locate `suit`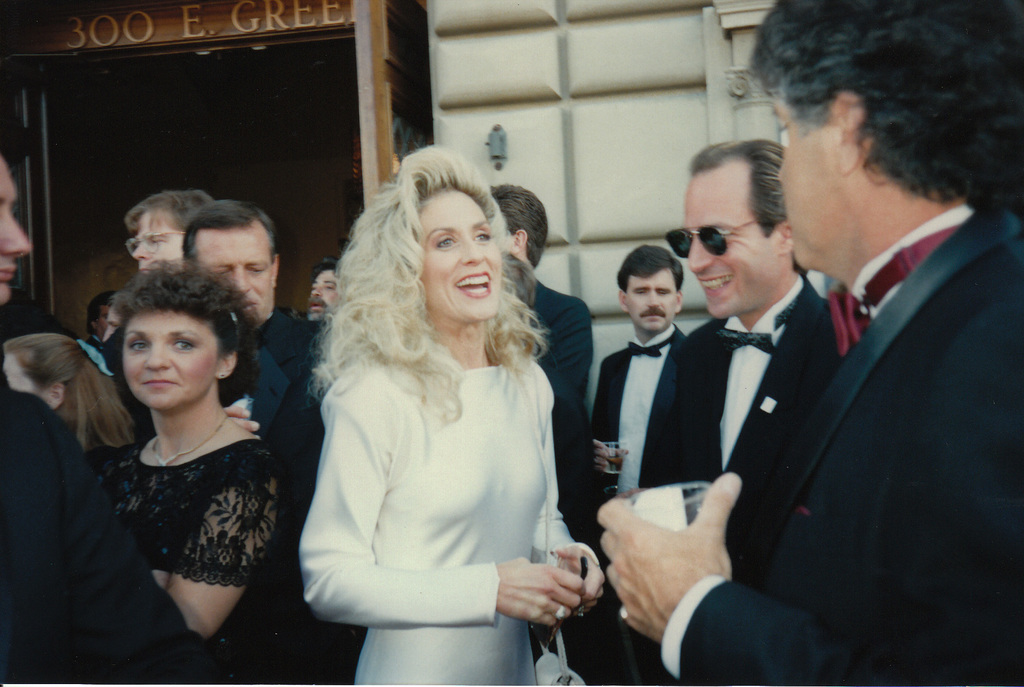
pyautogui.locateOnScreen(532, 277, 602, 652)
